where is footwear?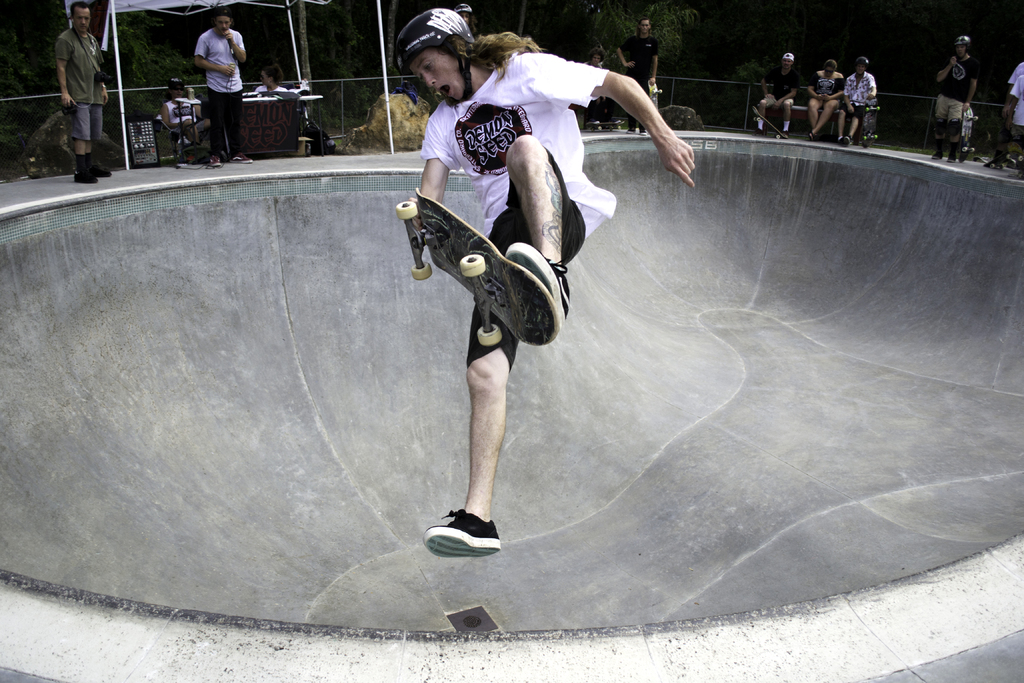
BBox(213, 157, 220, 166).
